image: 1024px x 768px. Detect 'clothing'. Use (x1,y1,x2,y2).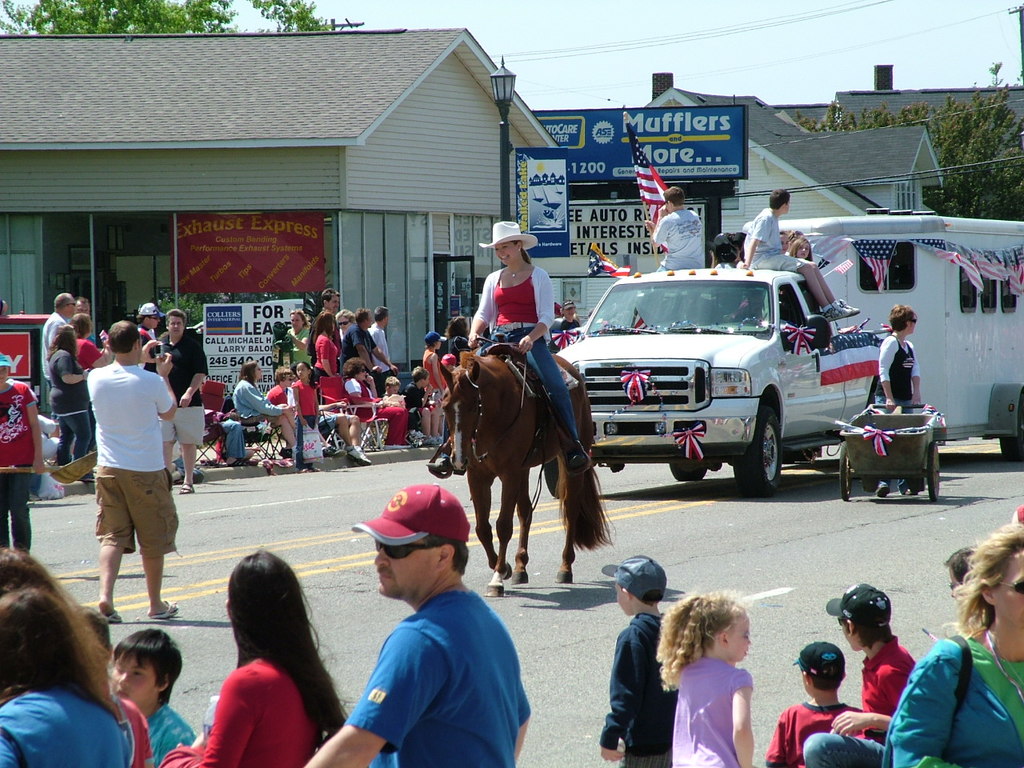
(295,375,318,466).
